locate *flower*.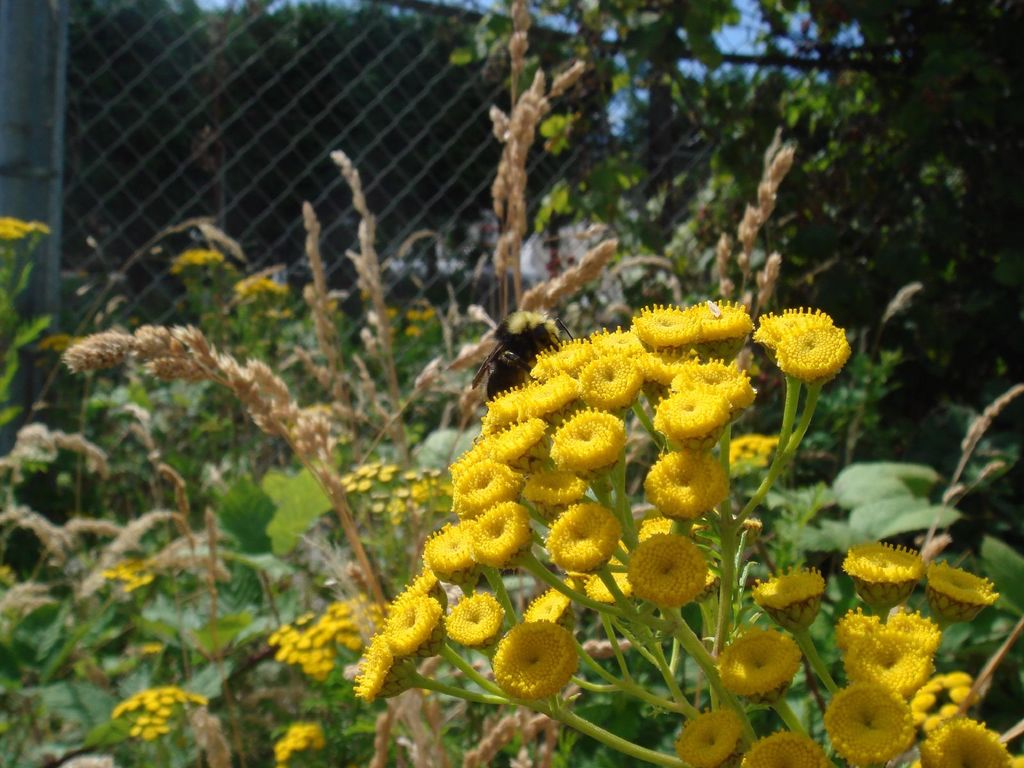
Bounding box: [x1=488, y1=609, x2=595, y2=712].
